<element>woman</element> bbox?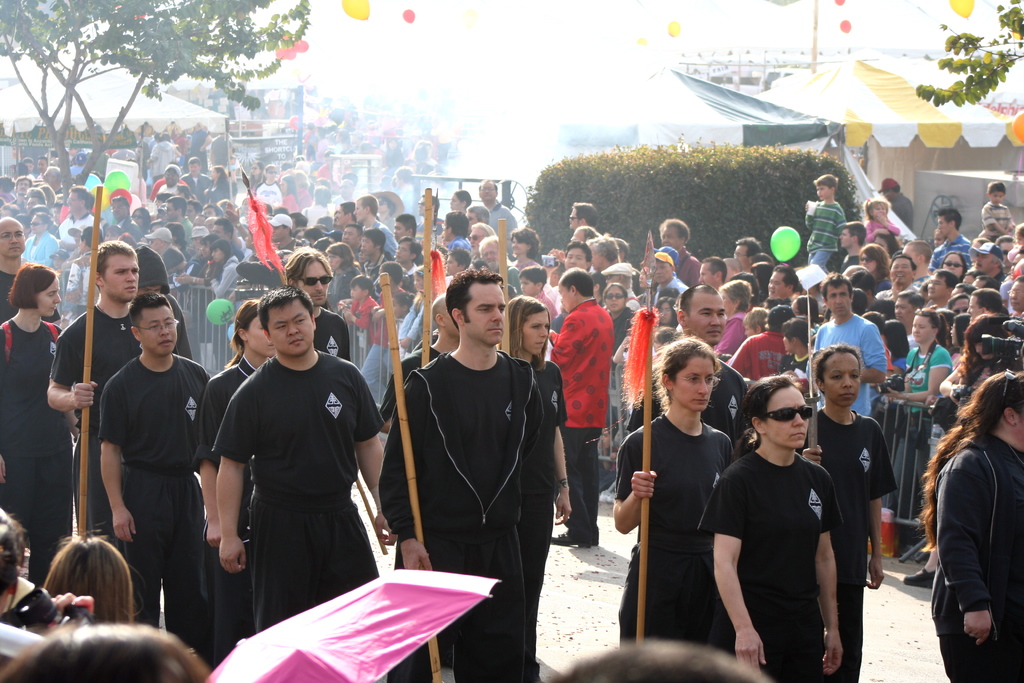
605 336 737 661
